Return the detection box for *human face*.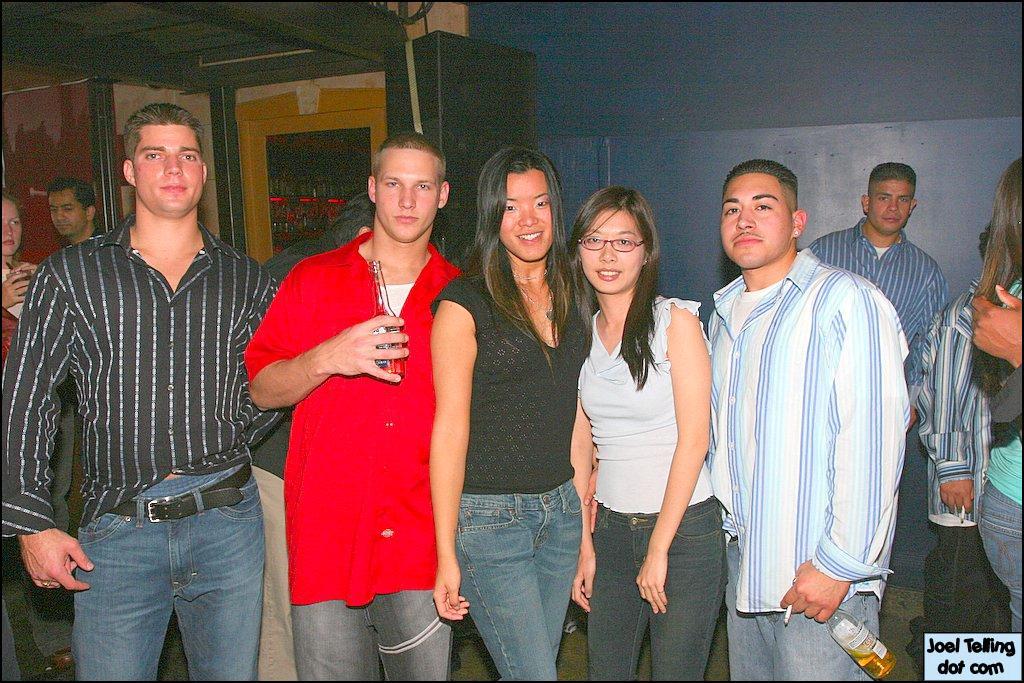
(51,192,86,237).
